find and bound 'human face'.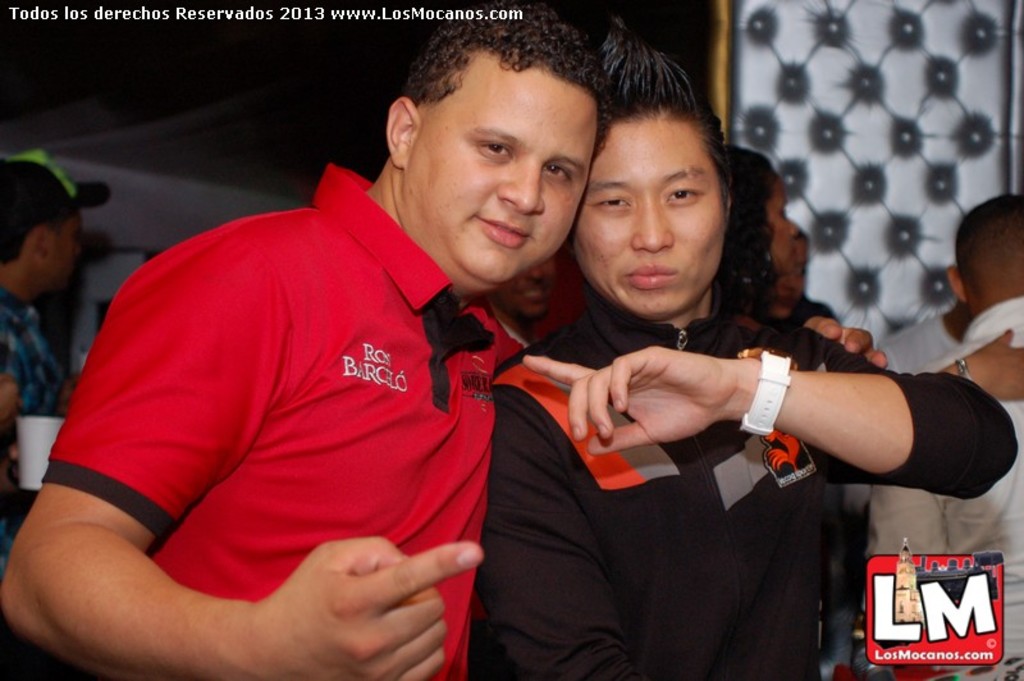
Bound: rect(782, 246, 805, 293).
